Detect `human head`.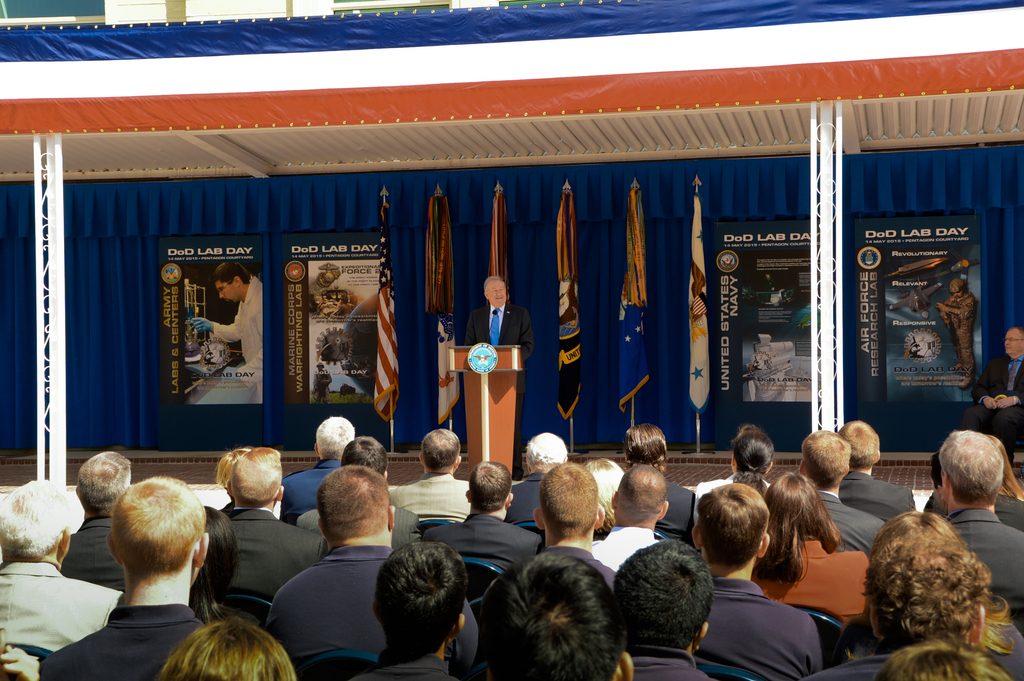
Detected at BBox(838, 418, 881, 473).
